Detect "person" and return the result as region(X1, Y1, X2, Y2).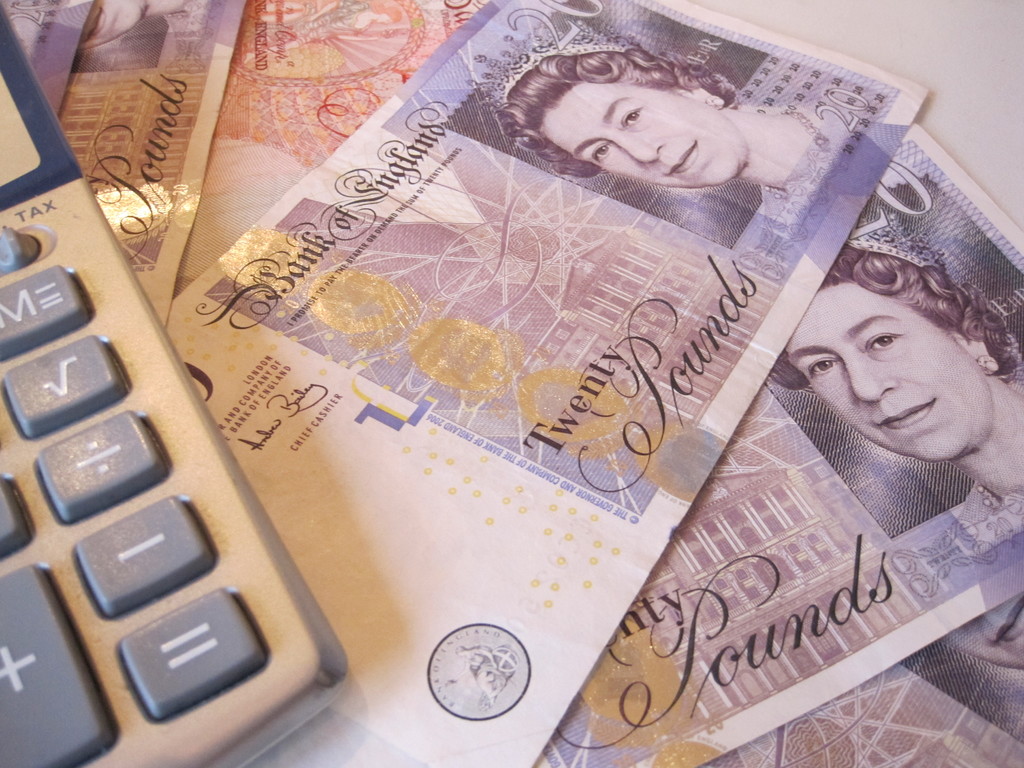
region(764, 227, 1016, 554).
